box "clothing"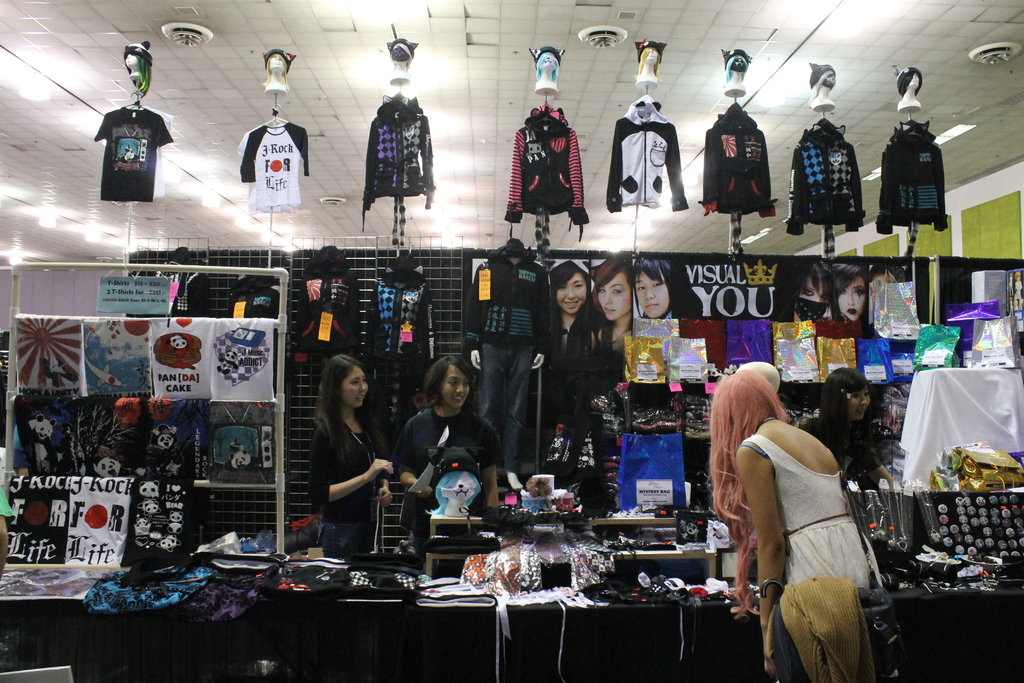
pyautogui.locateOnScreen(504, 111, 593, 227)
